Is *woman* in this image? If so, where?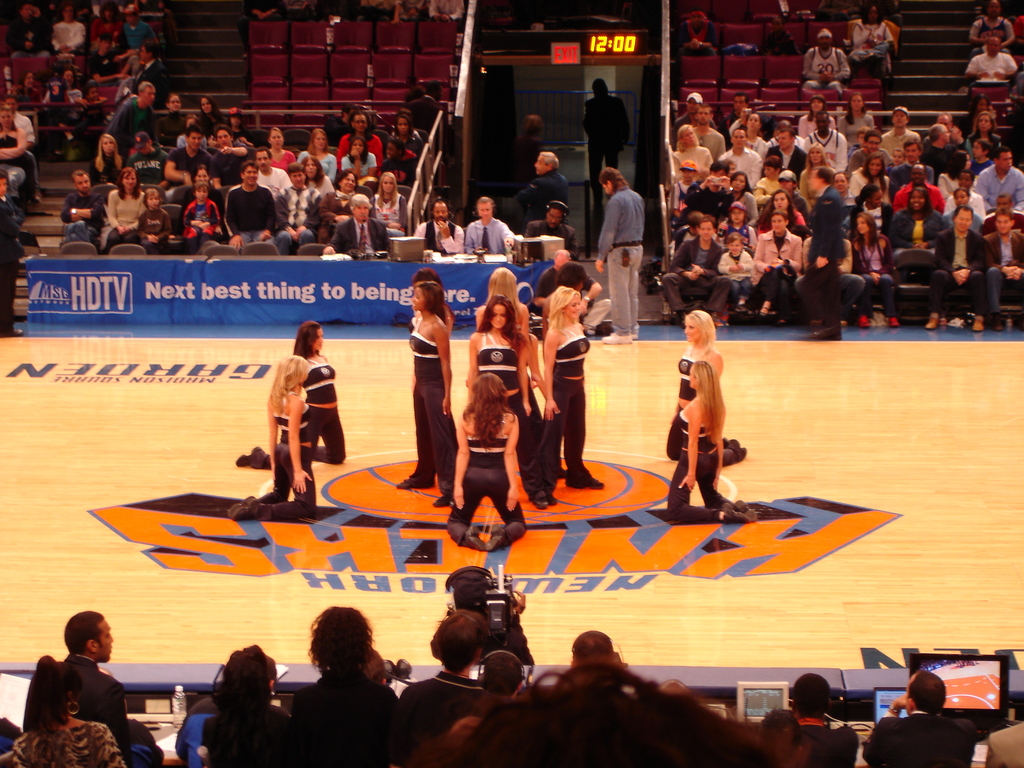
Yes, at left=724, top=105, right=769, bottom=162.
